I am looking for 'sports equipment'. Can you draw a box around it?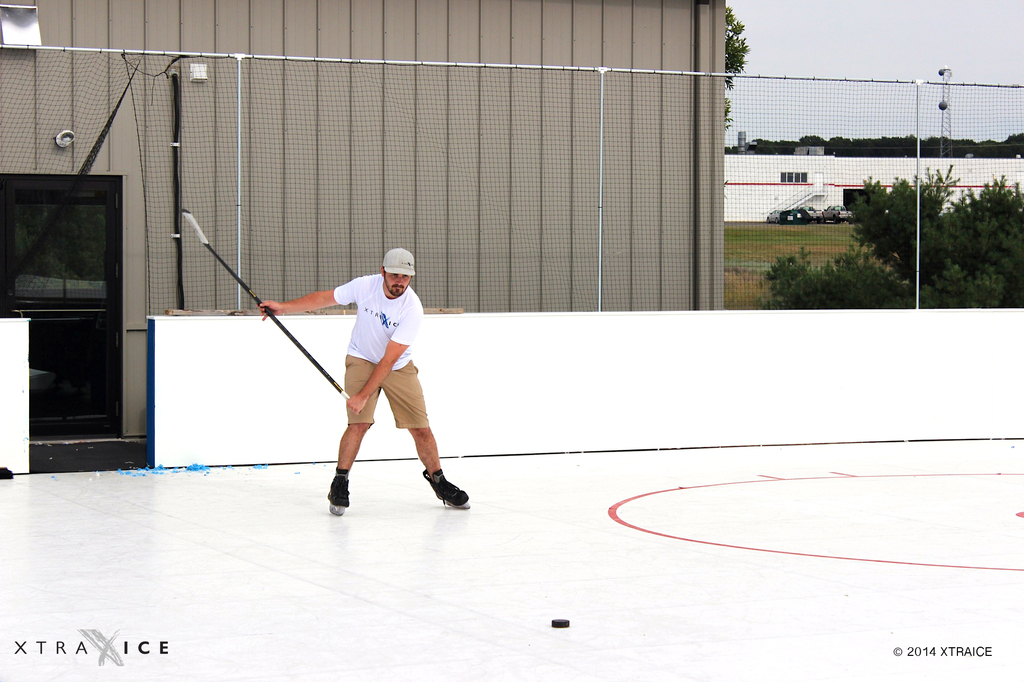
Sure, the bounding box is 426,468,470,510.
